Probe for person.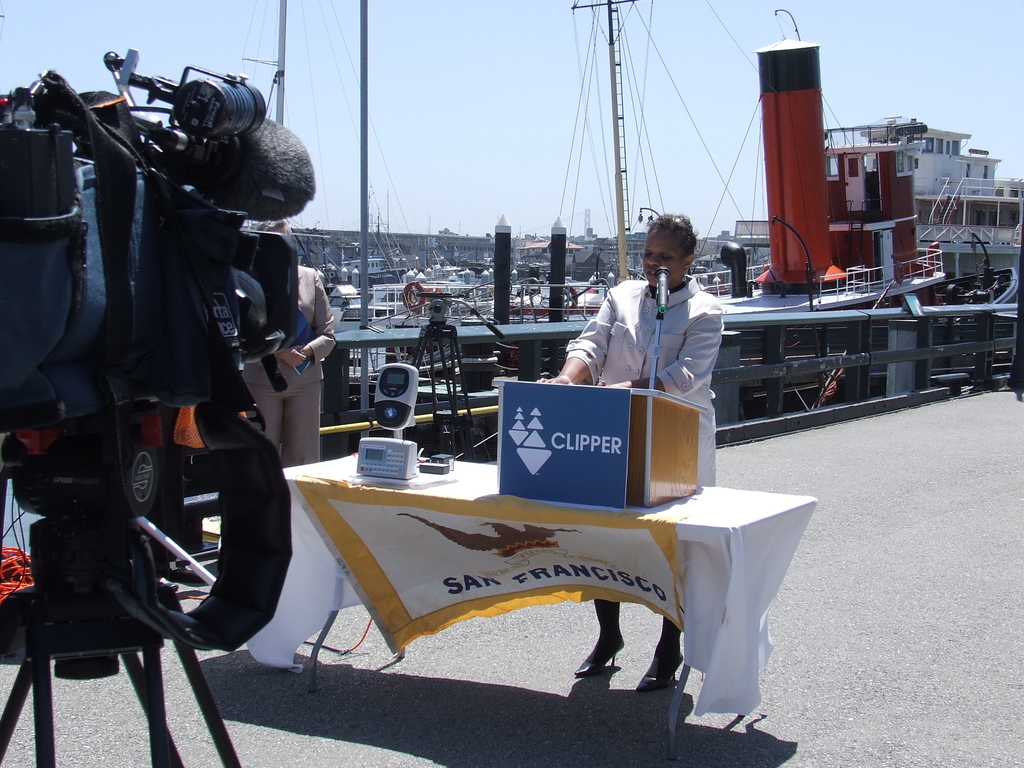
Probe result: {"x1": 34, "y1": 0, "x2": 301, "y2": 742}.
